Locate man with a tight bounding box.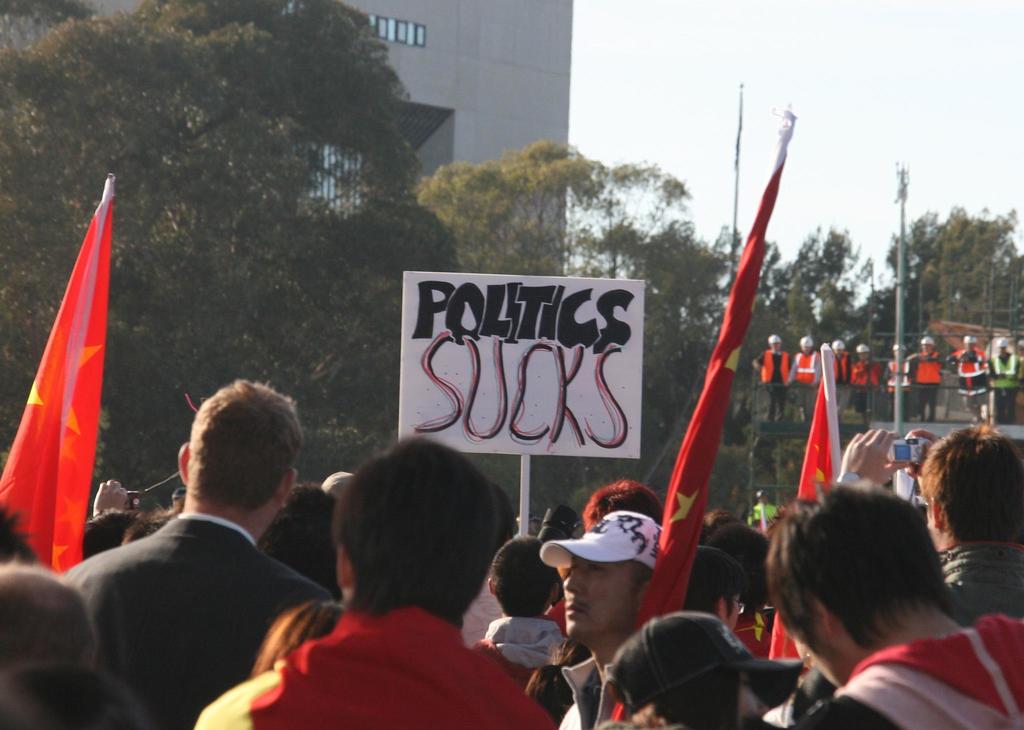
l=986, t=335, r=1023, b=420.
